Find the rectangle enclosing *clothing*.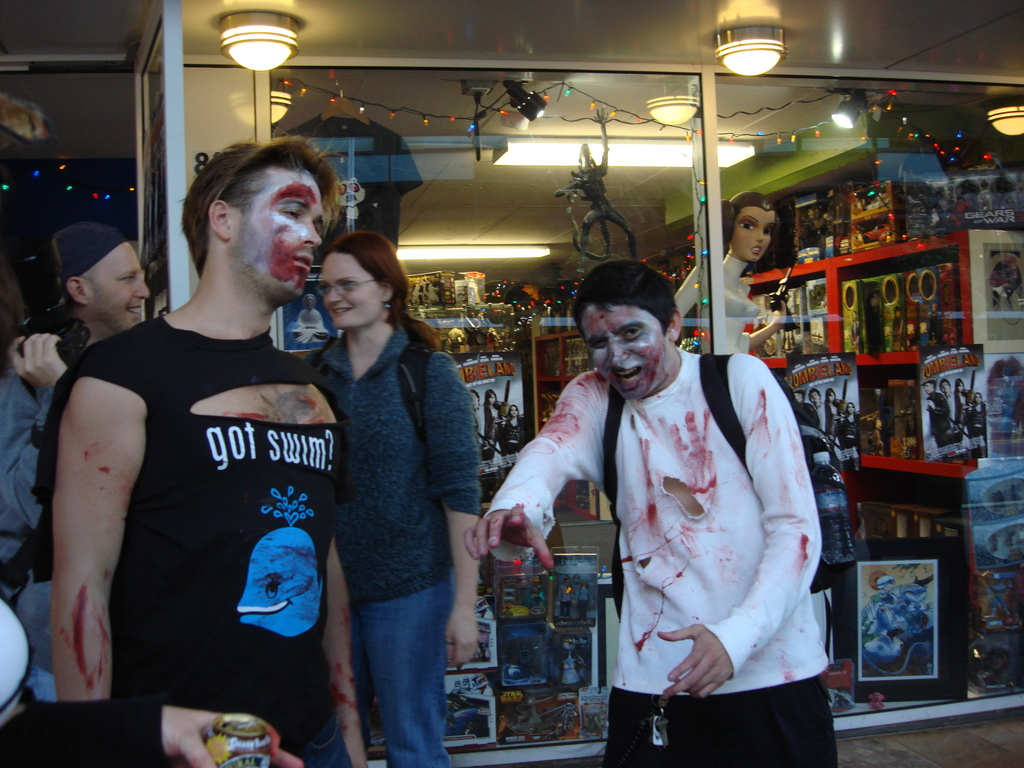
[left=488, top=402, right=500, bottom=442].
